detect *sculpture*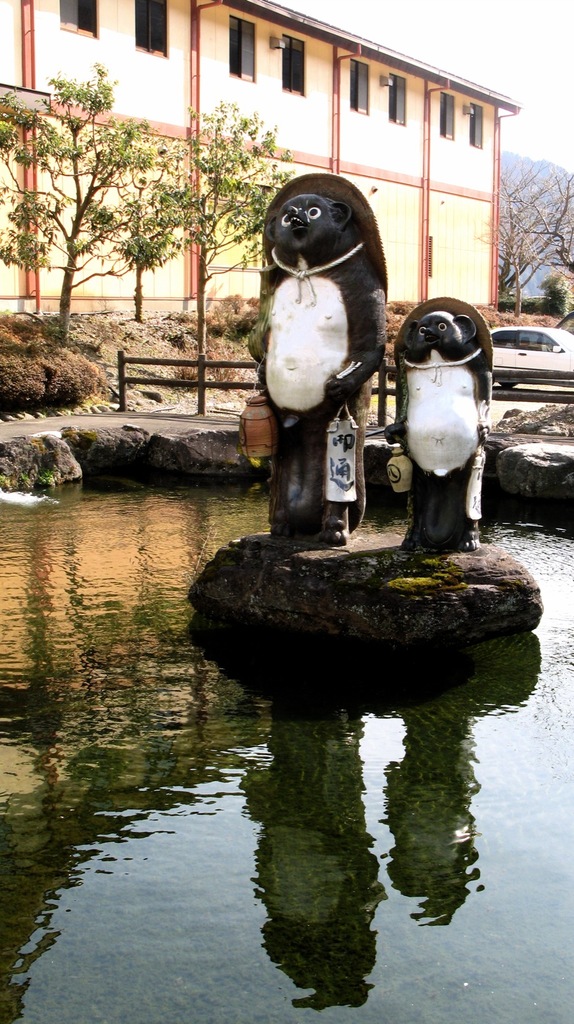
BBox(376, 292, 490, 557)
